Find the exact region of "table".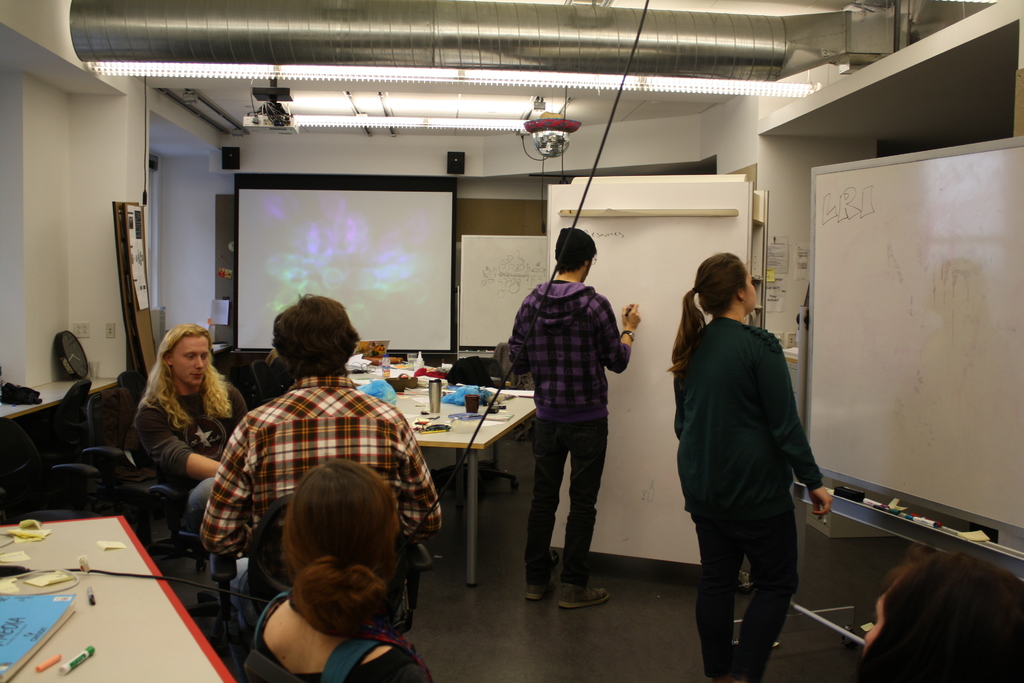
Exact region: Rect(387, 385, 536, 580).
